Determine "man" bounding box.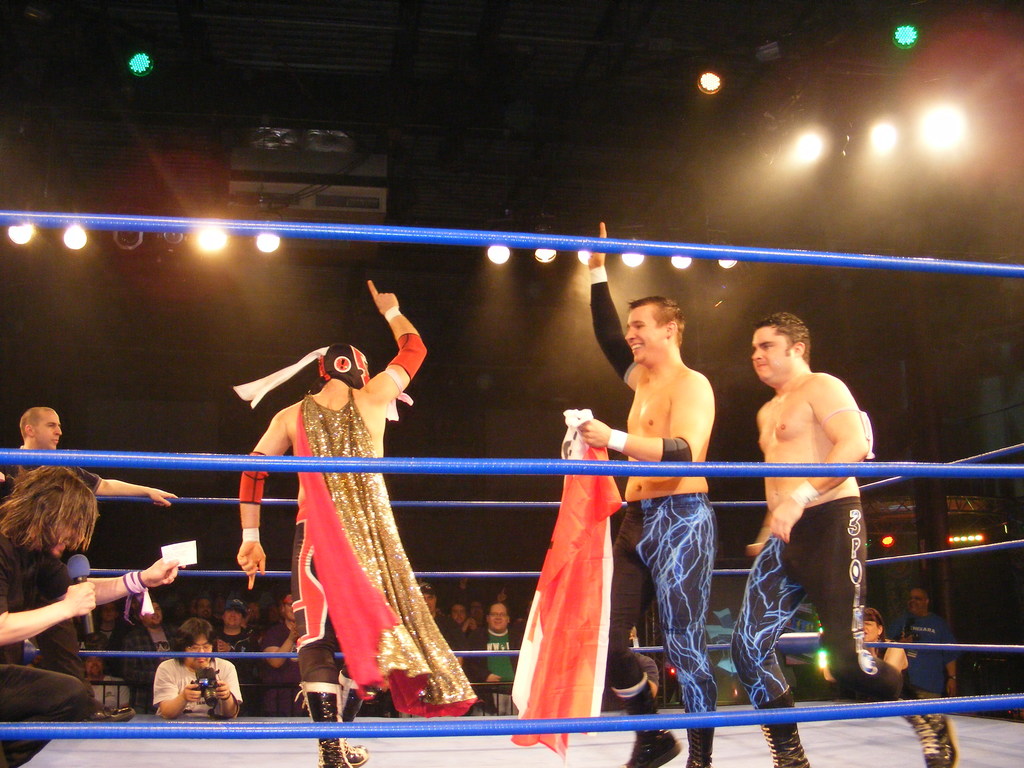
Determined: <region>150, 609, 248, 728</region>.
